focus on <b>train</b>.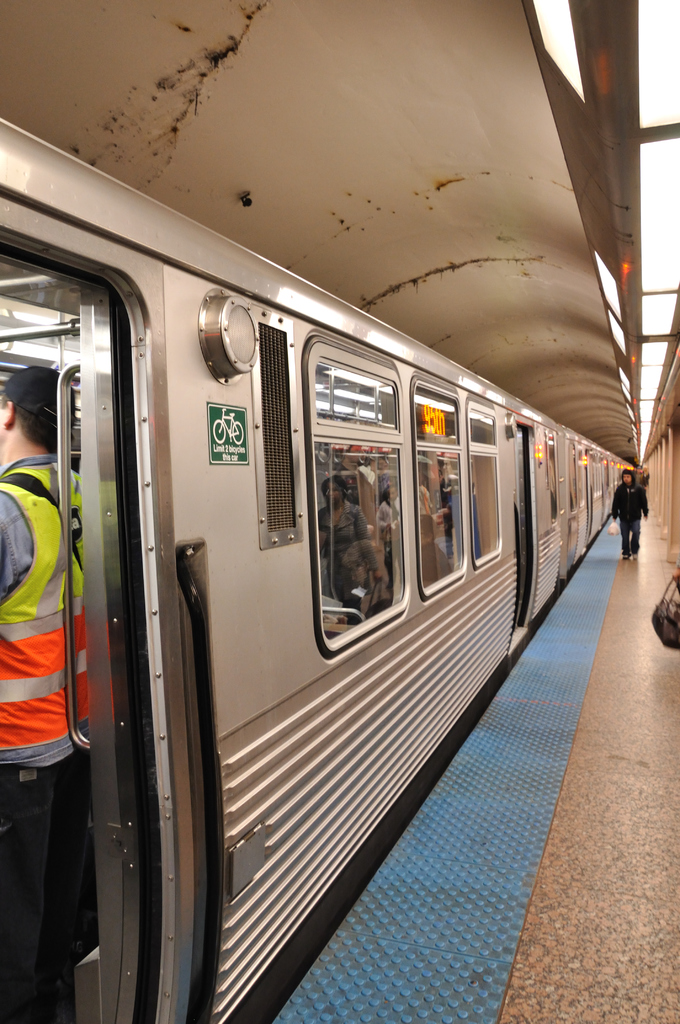
Focused at bbox(0, 113, 639, 1023).
